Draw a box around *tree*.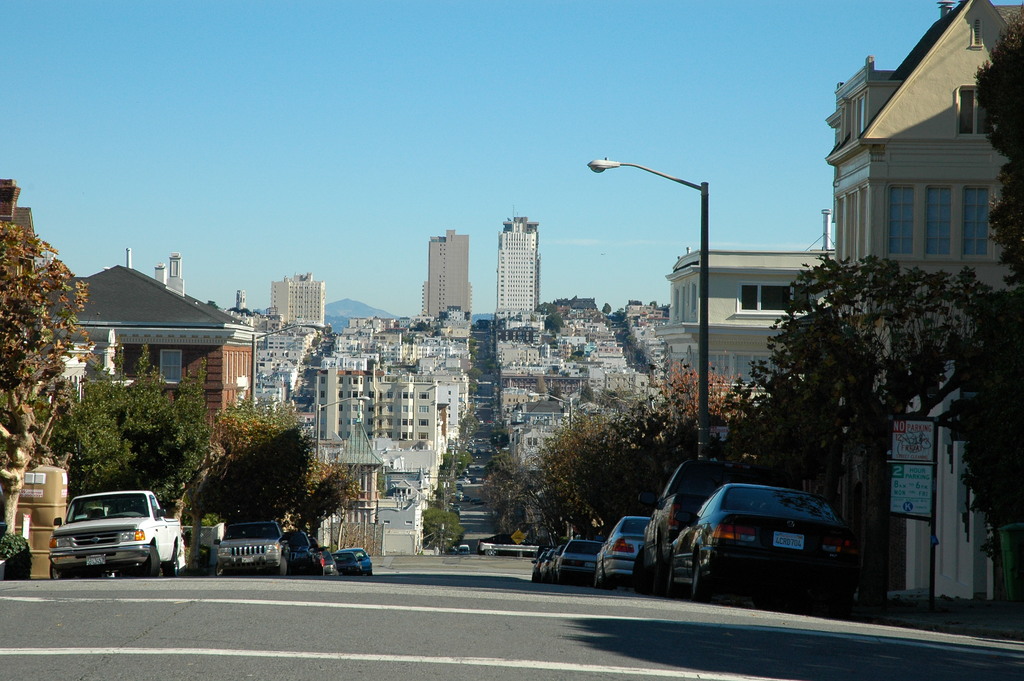
BBox(945, 4, 1023, 554).
